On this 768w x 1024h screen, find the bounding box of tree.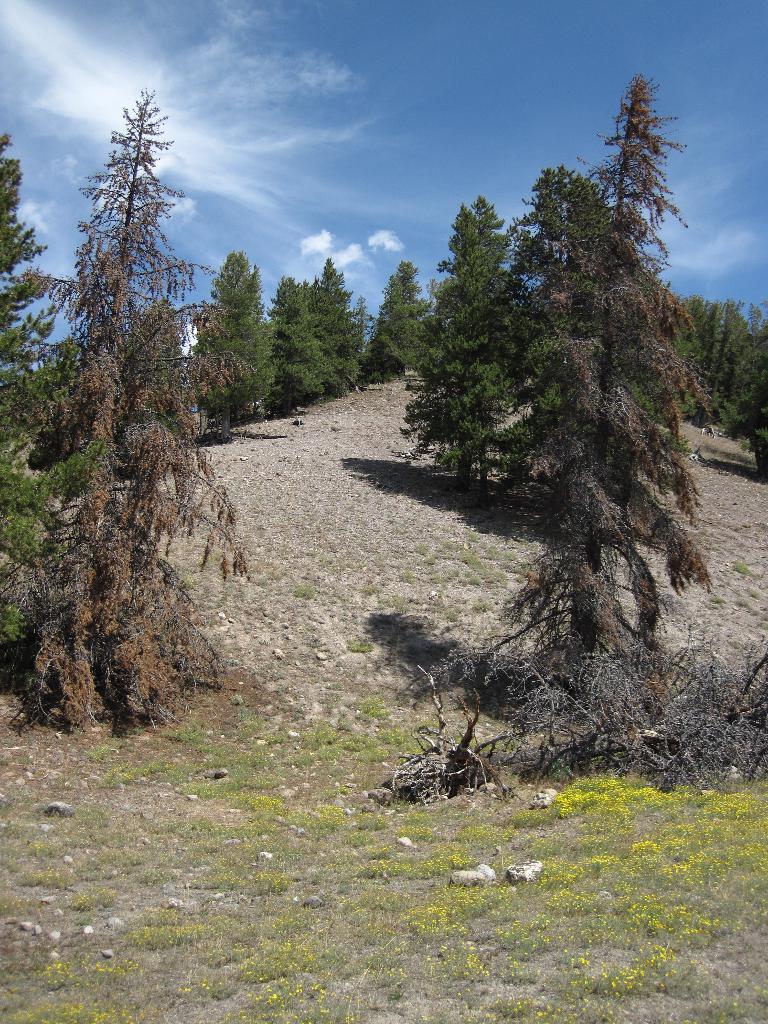
Bounding box: (408, 199, 531, 493).
